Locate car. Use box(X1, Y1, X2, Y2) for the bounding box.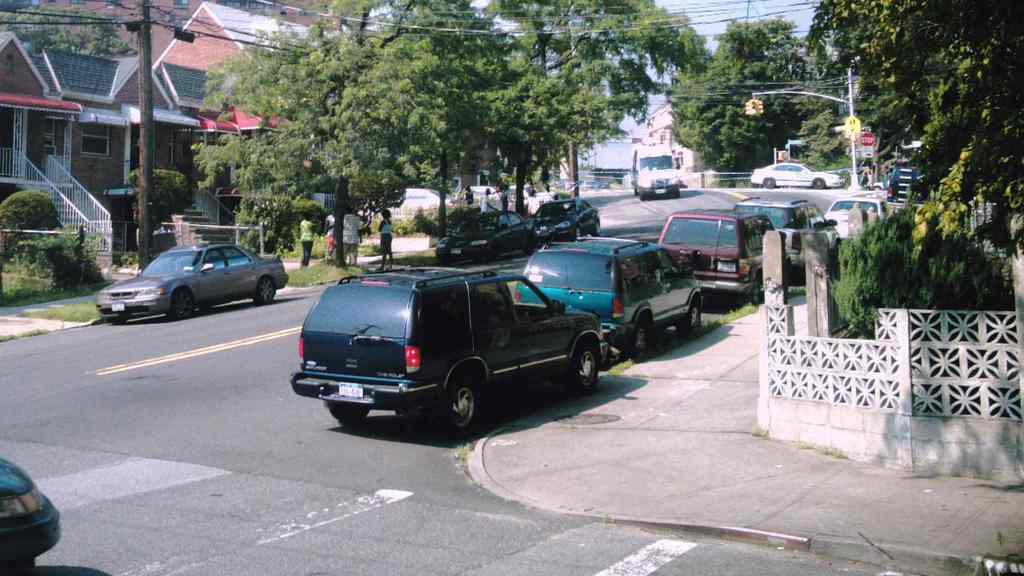
box(425, 212, 530, 256).
